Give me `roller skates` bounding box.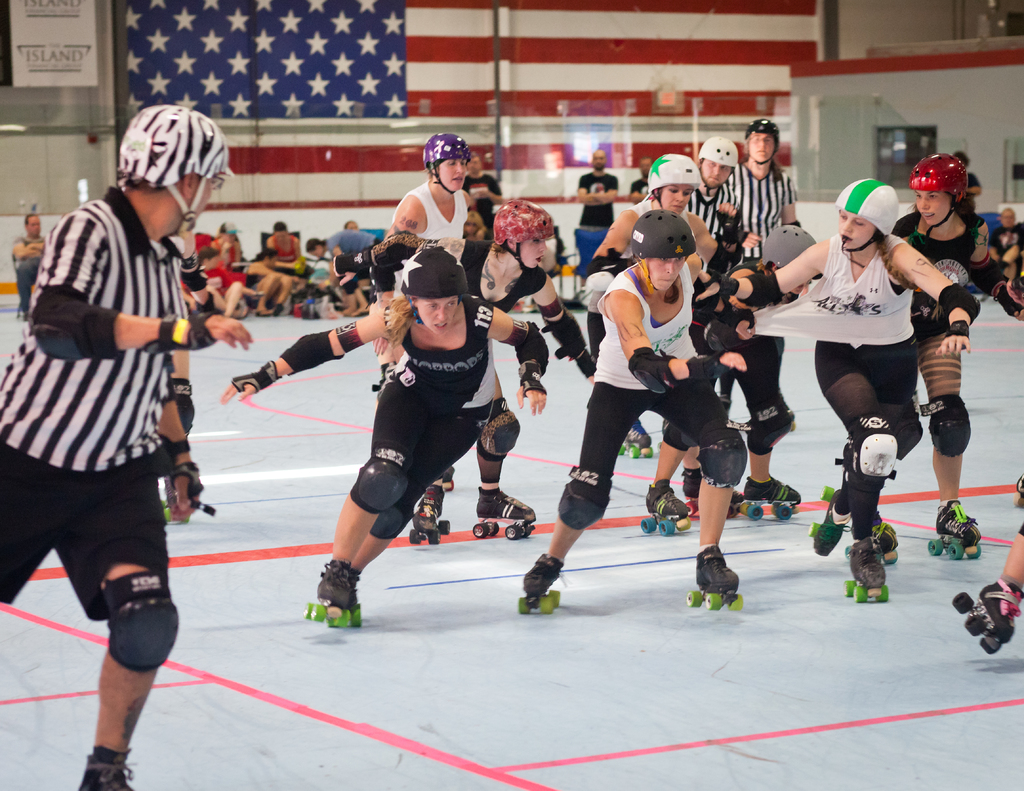
BBox(303, 555, 351, 625).
